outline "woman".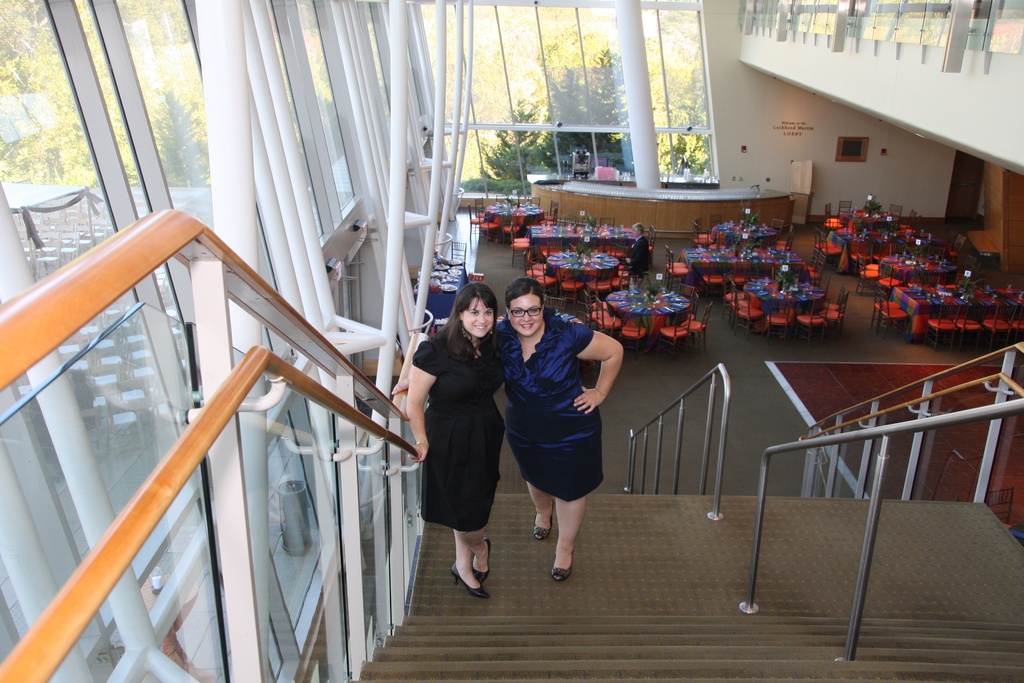
Outline: x1=388, y1=281, x2=621, y2=587.
